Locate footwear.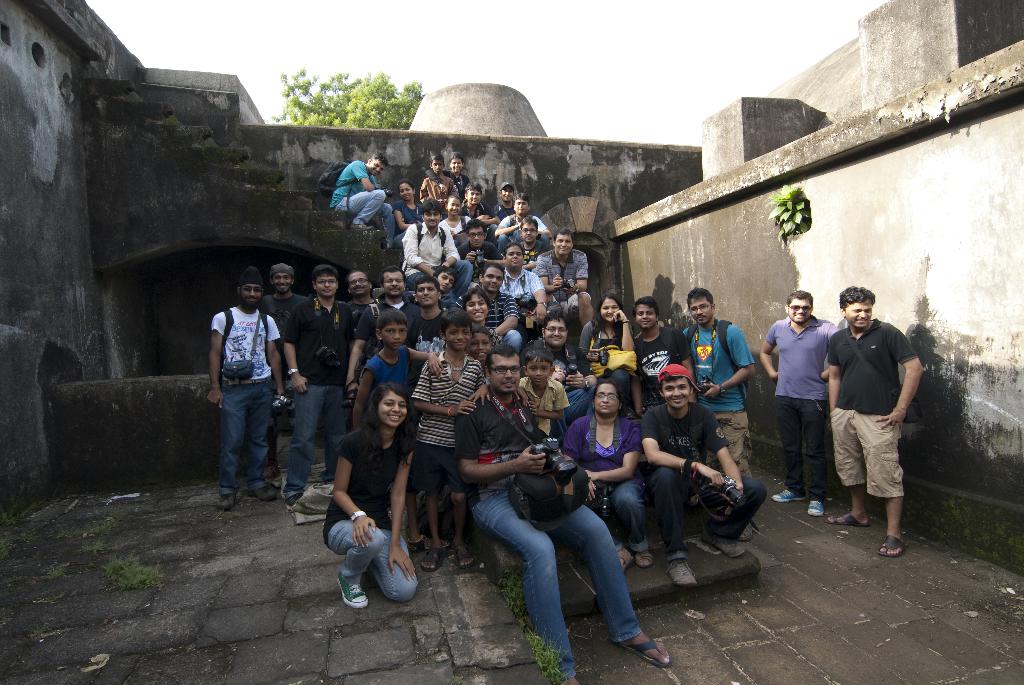
Bounding box: bbox(214, 494, 236, 512).
